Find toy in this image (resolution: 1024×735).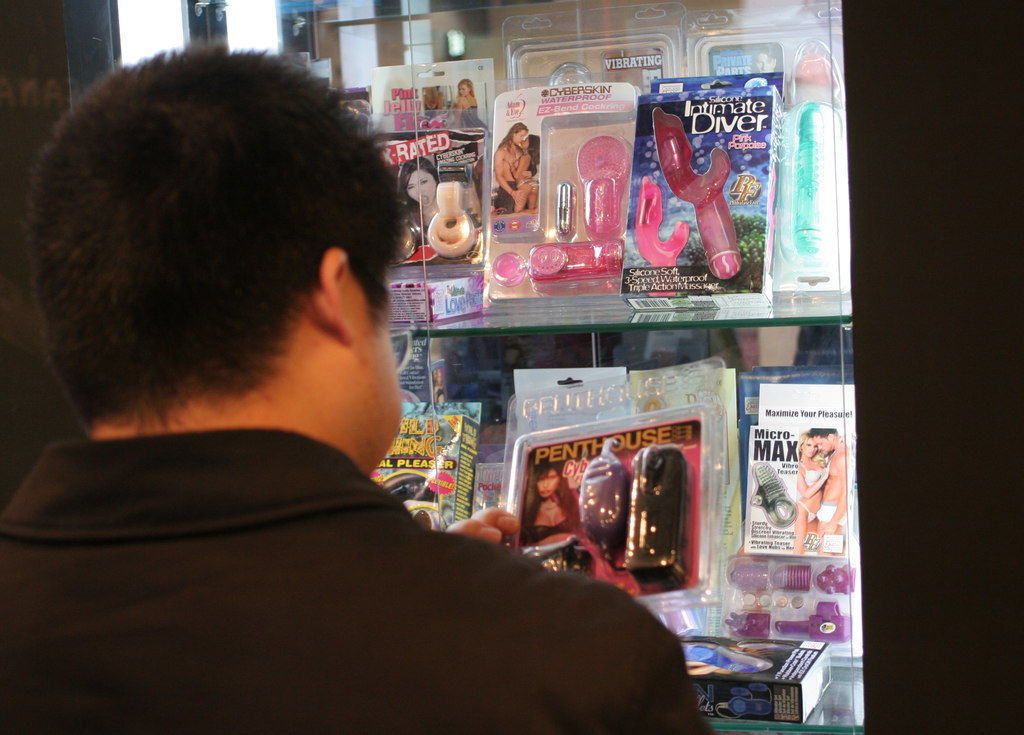
rect(729, 561, 766, 593).
